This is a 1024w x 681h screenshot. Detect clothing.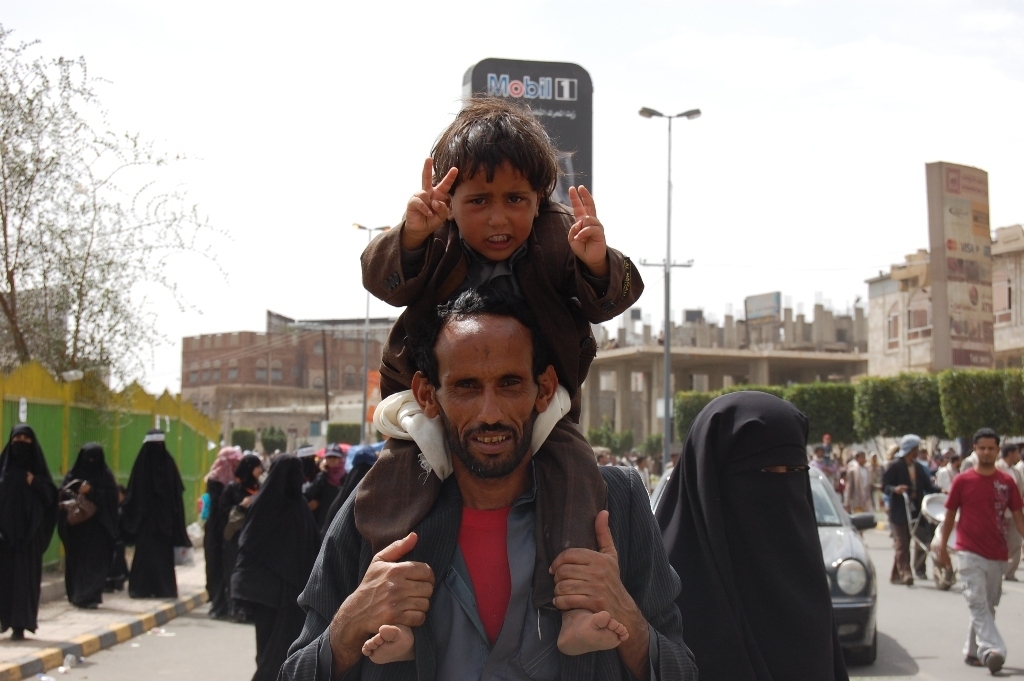
[x1=242, y1=451, x2=320, y2=680].
